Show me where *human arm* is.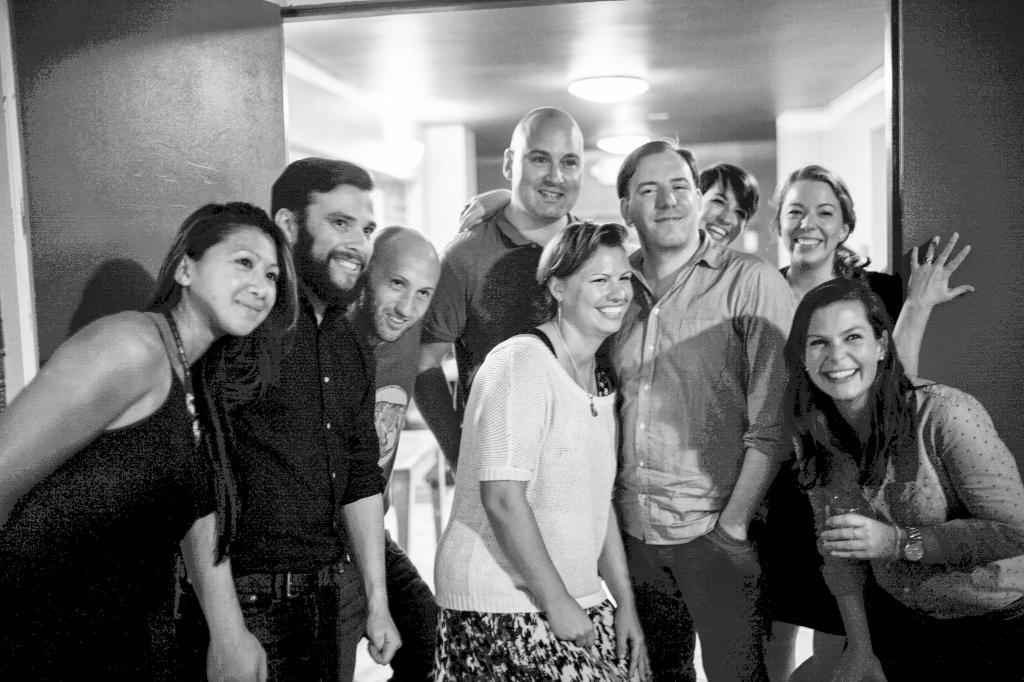
*human arm* is at crop(593, 397, 657, 681).
